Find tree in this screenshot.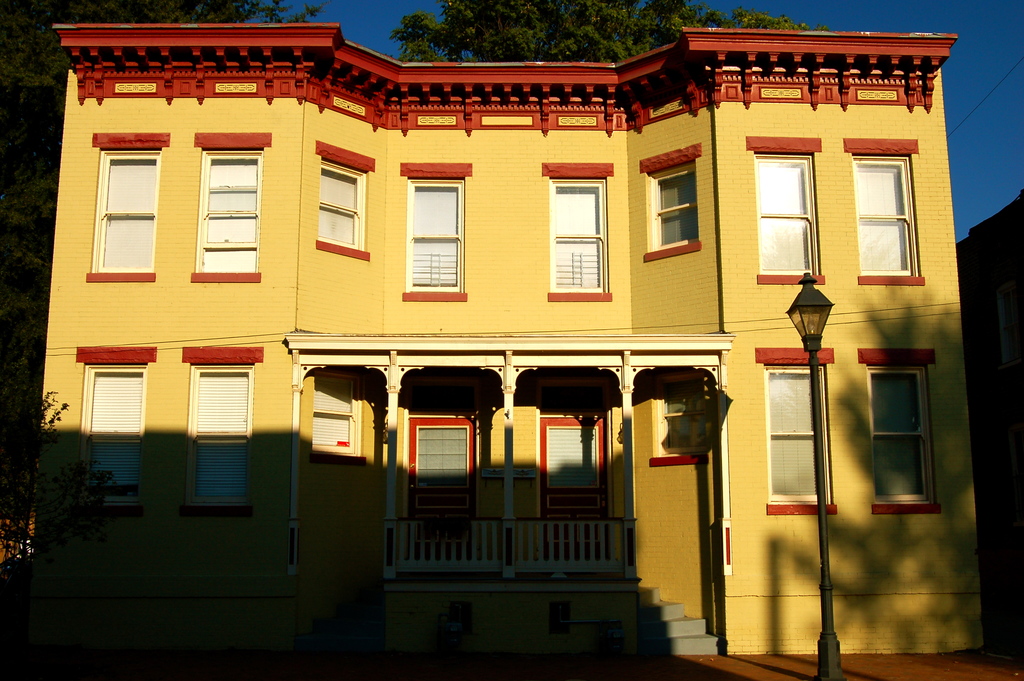
The bounding box for tree is rect(1, 1, 321, 577).
